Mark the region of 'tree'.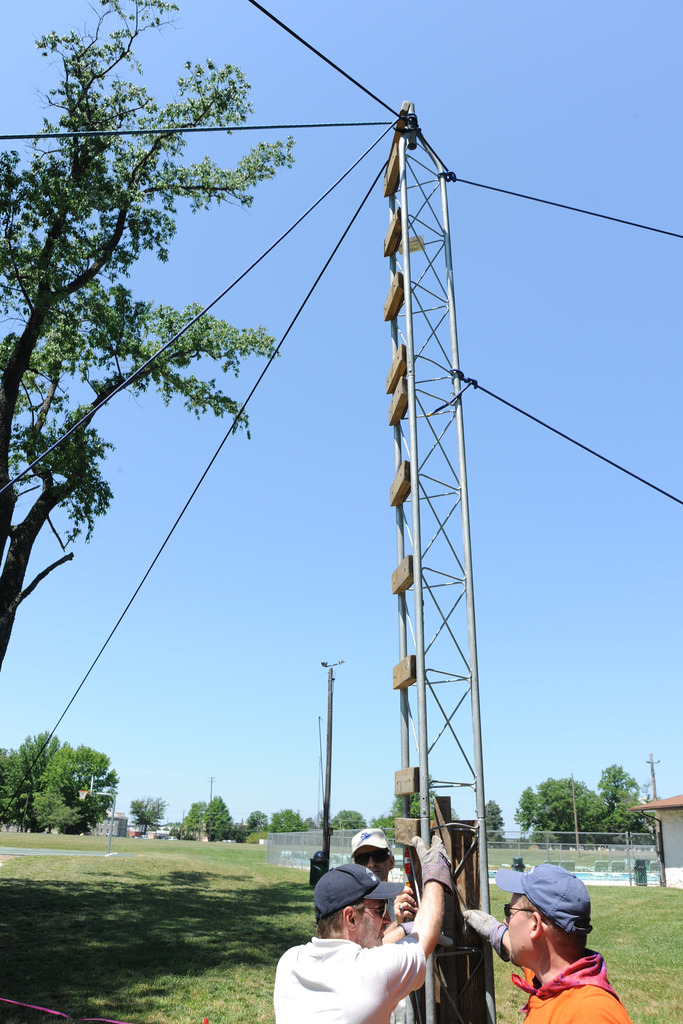
Region: box=[252, 800, 365, 842].
